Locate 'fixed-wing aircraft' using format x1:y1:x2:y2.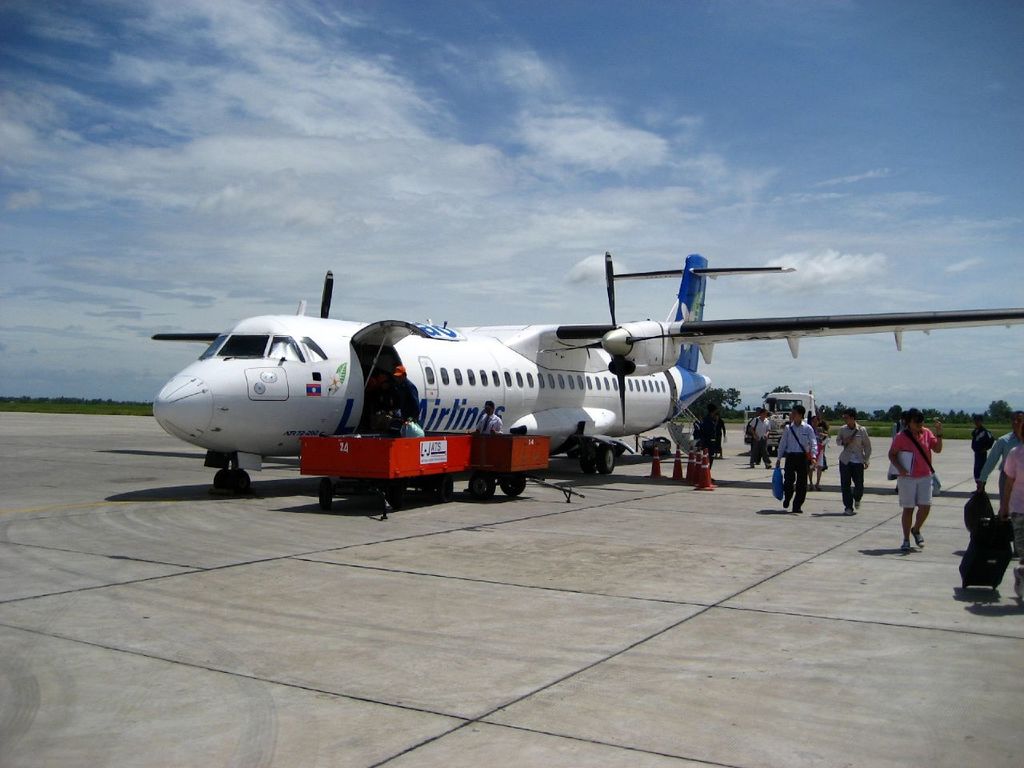
150:250:1023:494.
